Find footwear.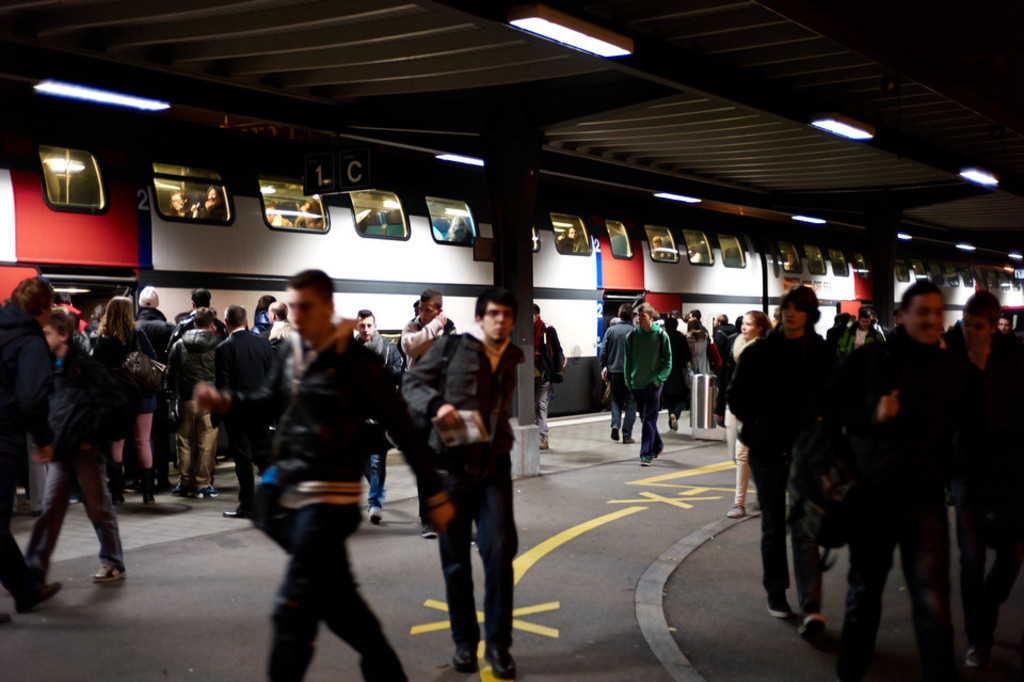
crop(635, 456, 653, 466).
